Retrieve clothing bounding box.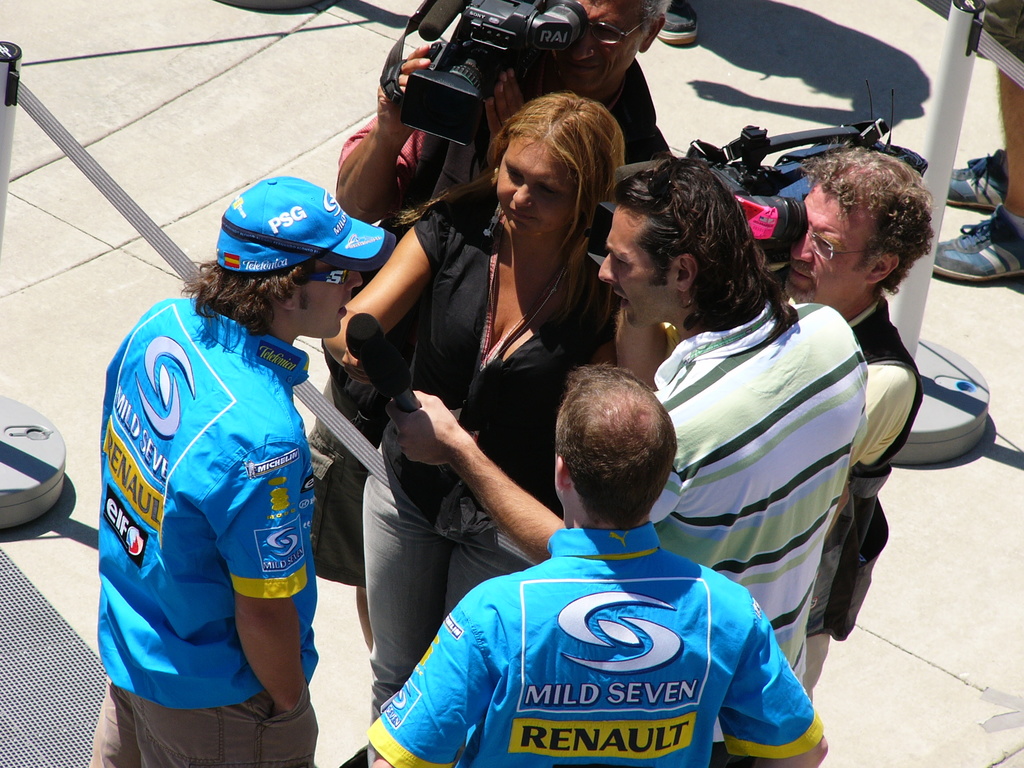
Bounding box: (365,524,826,767).
